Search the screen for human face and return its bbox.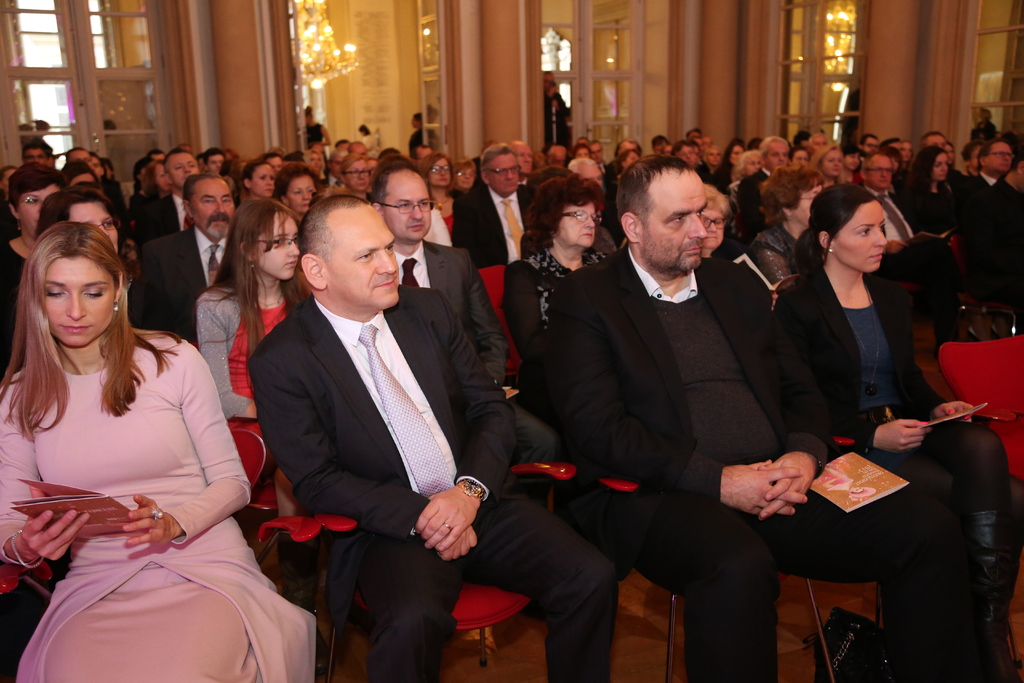
Found: (793, 181, 822, 224).
